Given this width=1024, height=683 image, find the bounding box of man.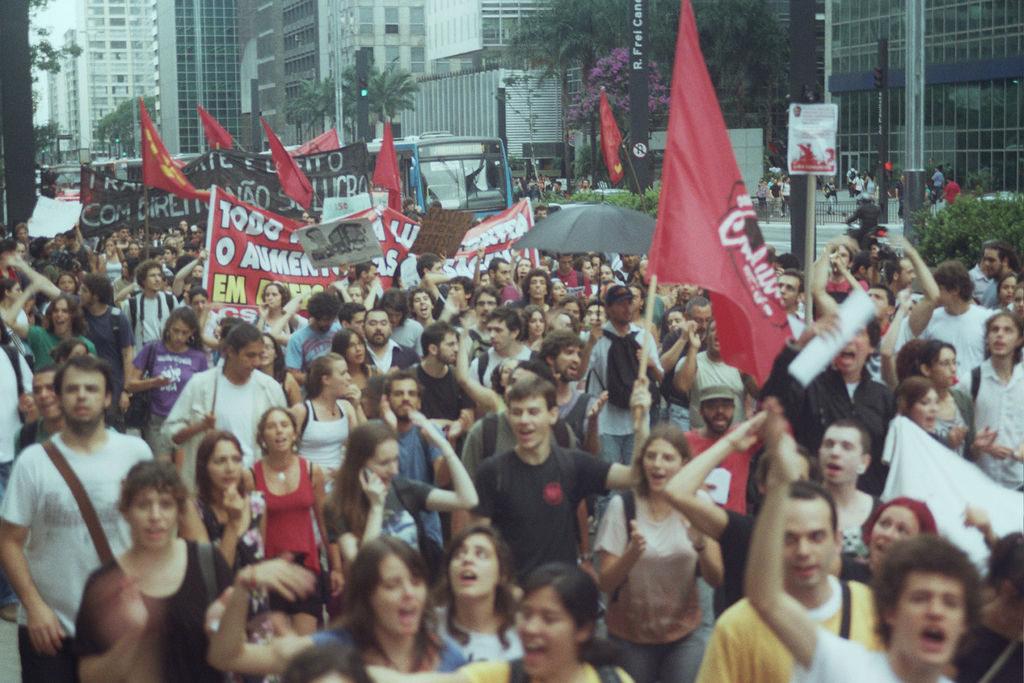
[354,258,393,307].
